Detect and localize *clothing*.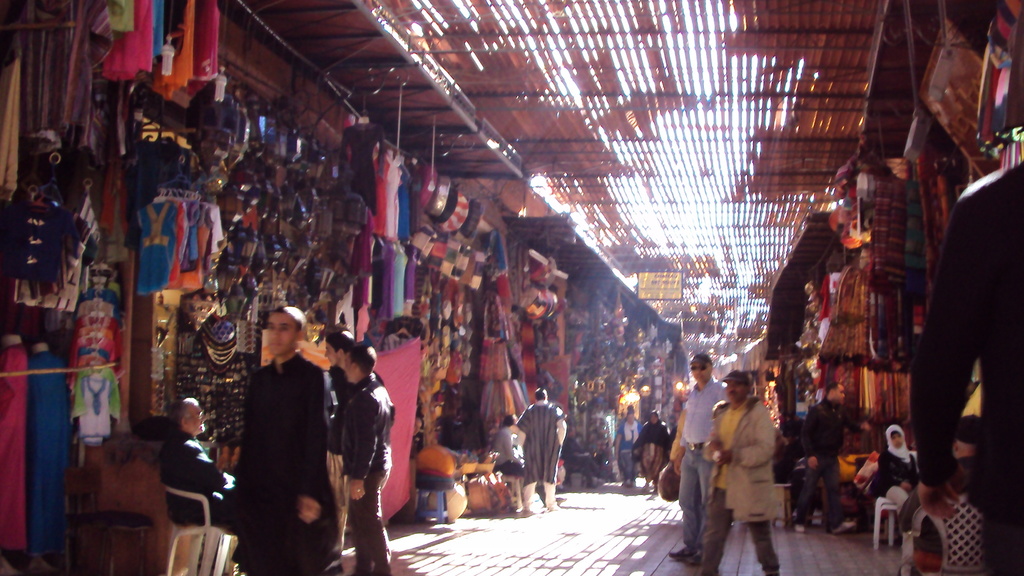
Localized at bbox(627, 420, 672, 485).
